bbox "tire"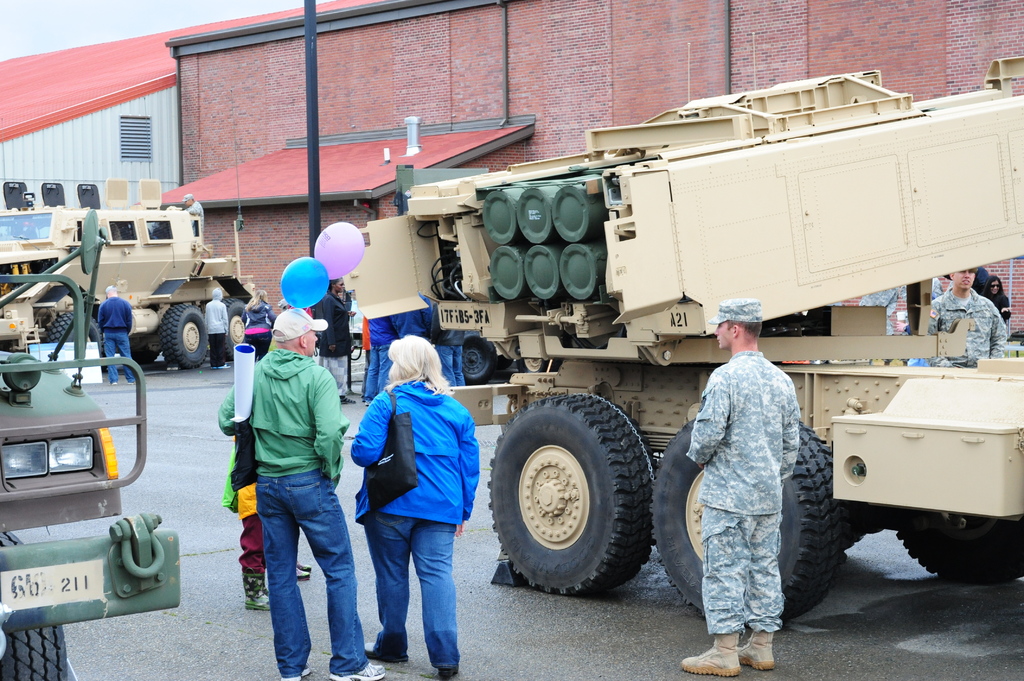
BBox(893, 531, 1023, 591)
